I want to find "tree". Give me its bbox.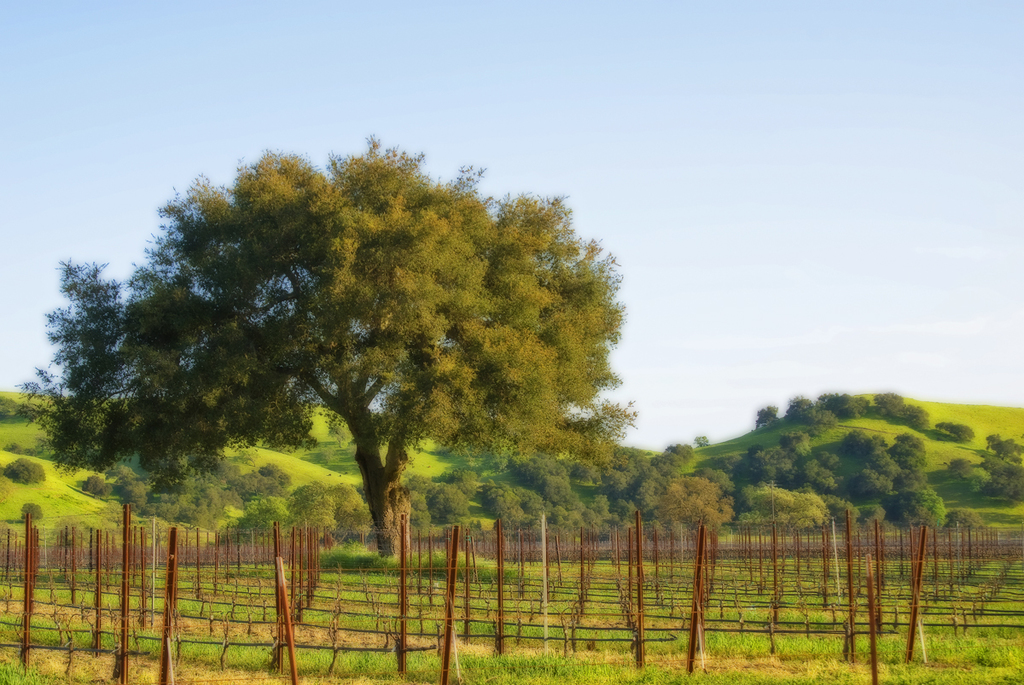
l=3, t=462, r=44, b=490.
